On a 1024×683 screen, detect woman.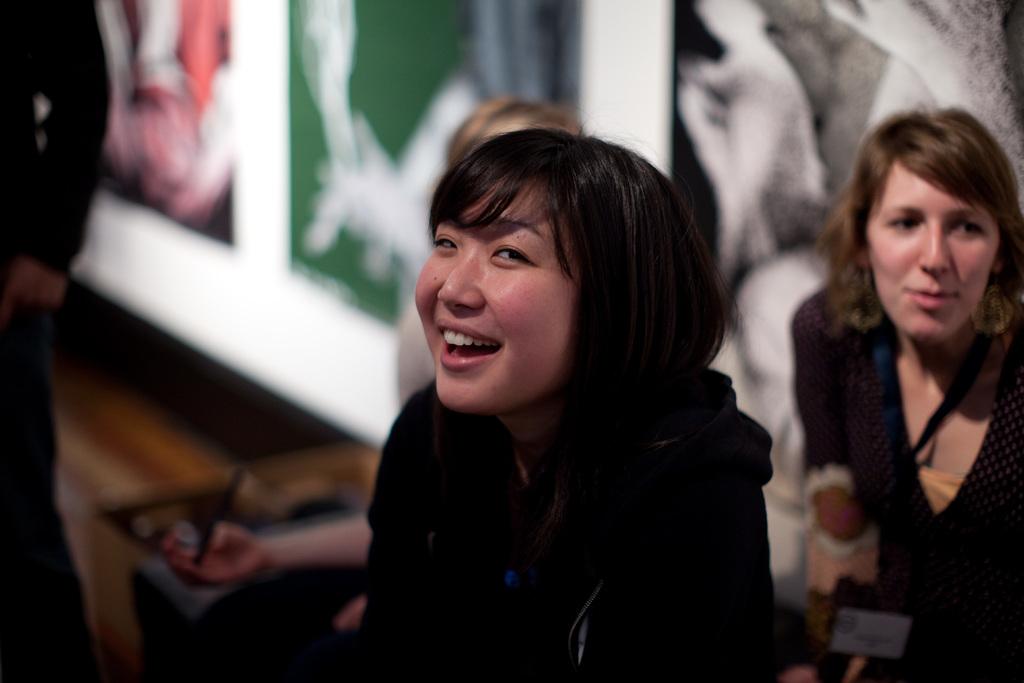
[161, 97, 591, 632].
